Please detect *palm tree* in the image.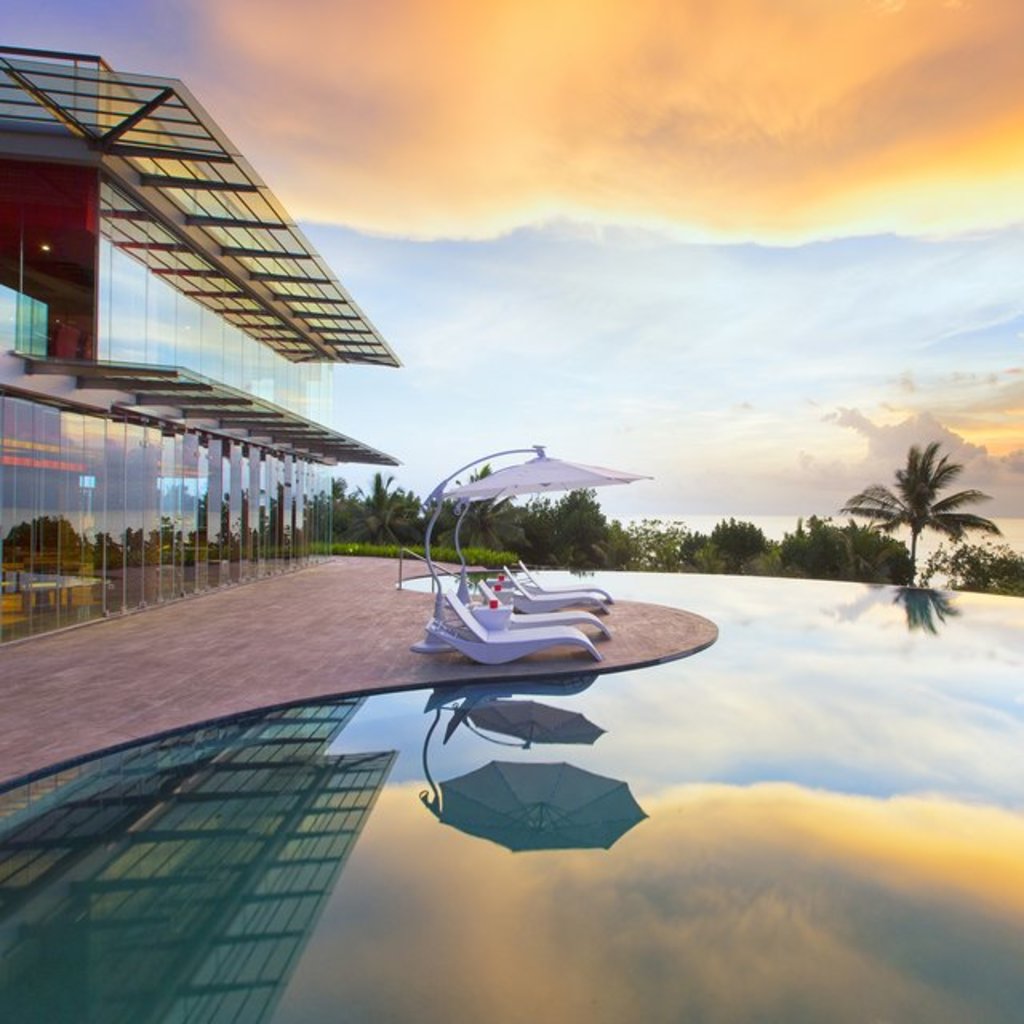
{"left": 858, "top": 432, "right": 987, "bottom": 635}.
